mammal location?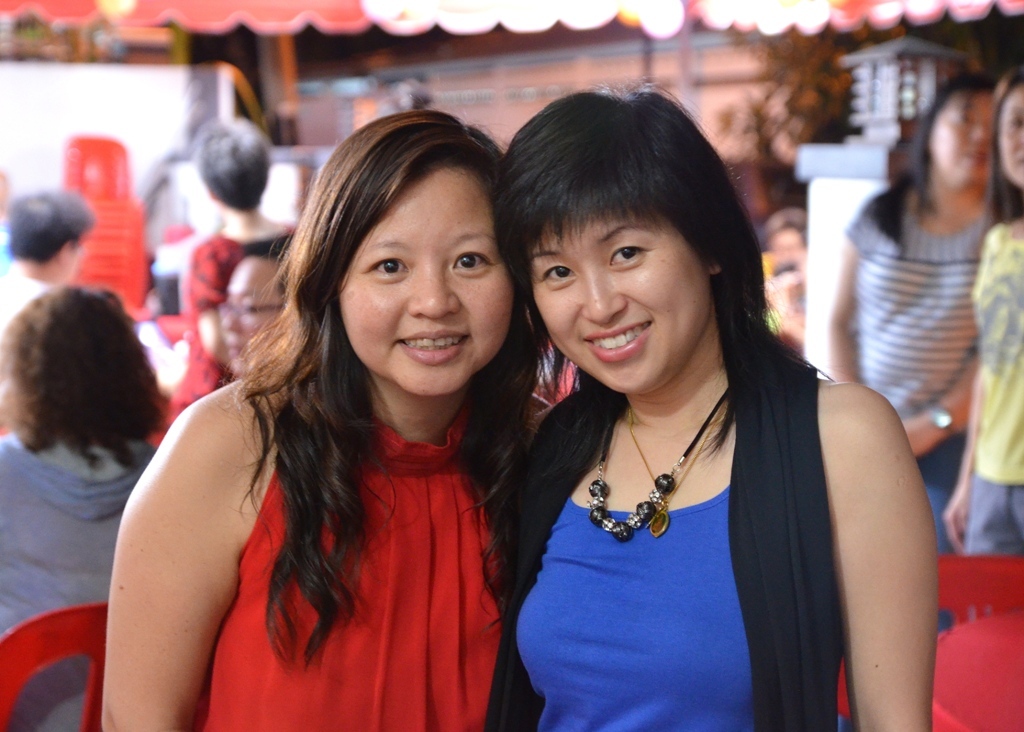
Rect(81, 106, 574, 731)
